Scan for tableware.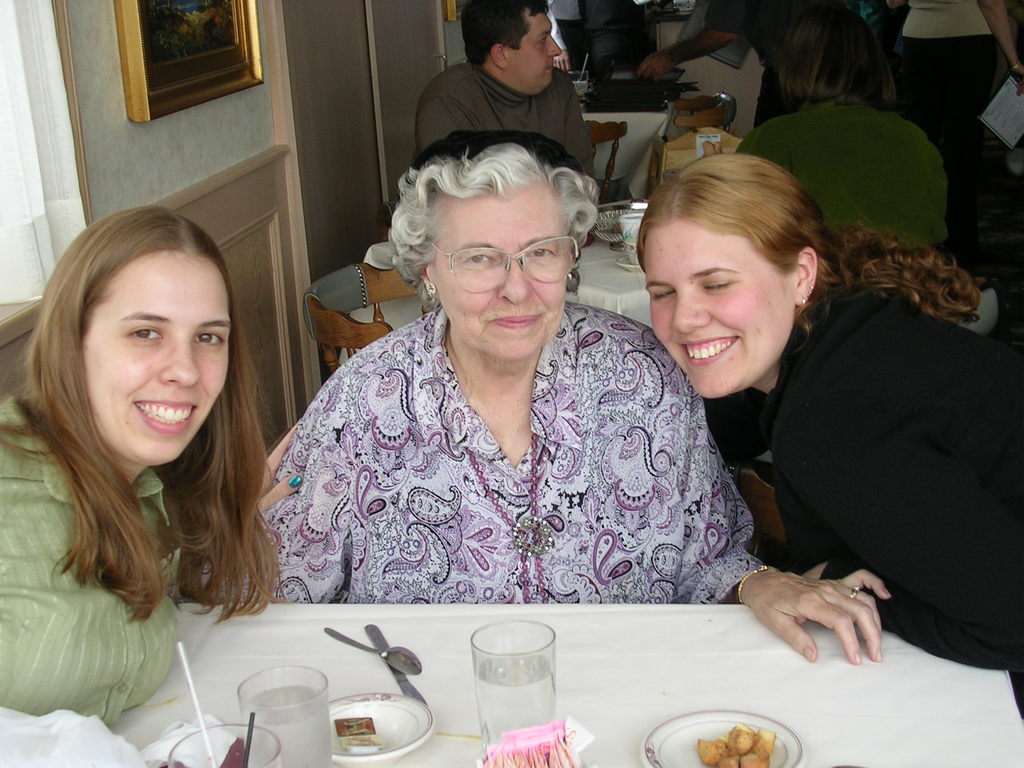
Scan result: box=[445, 626, 552, 751].
